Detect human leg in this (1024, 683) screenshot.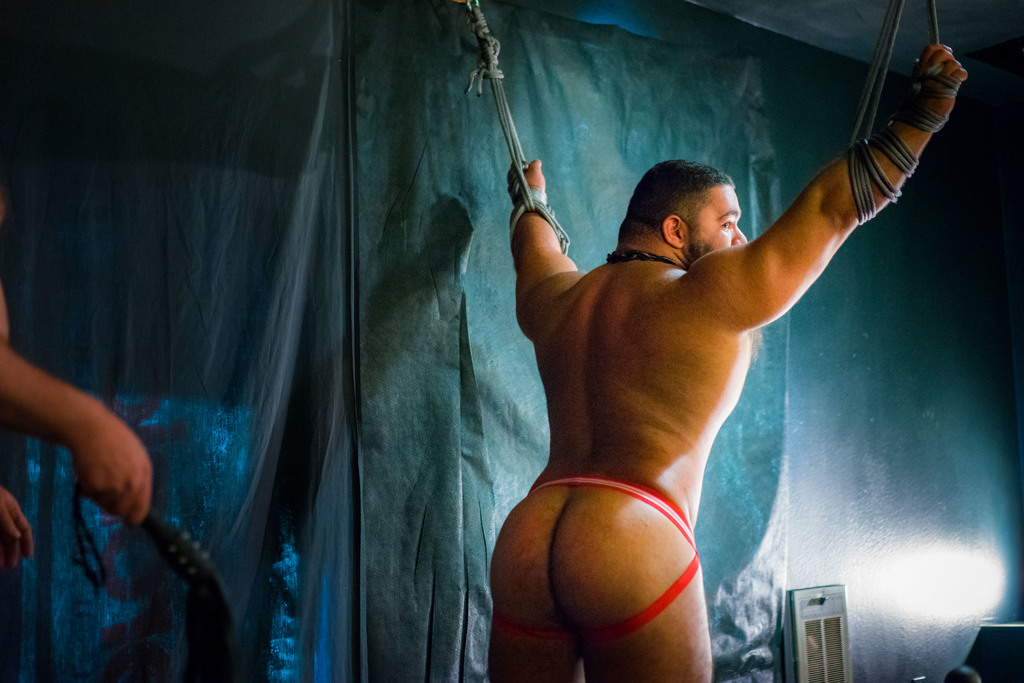
Detection: [561,582,717,682].
